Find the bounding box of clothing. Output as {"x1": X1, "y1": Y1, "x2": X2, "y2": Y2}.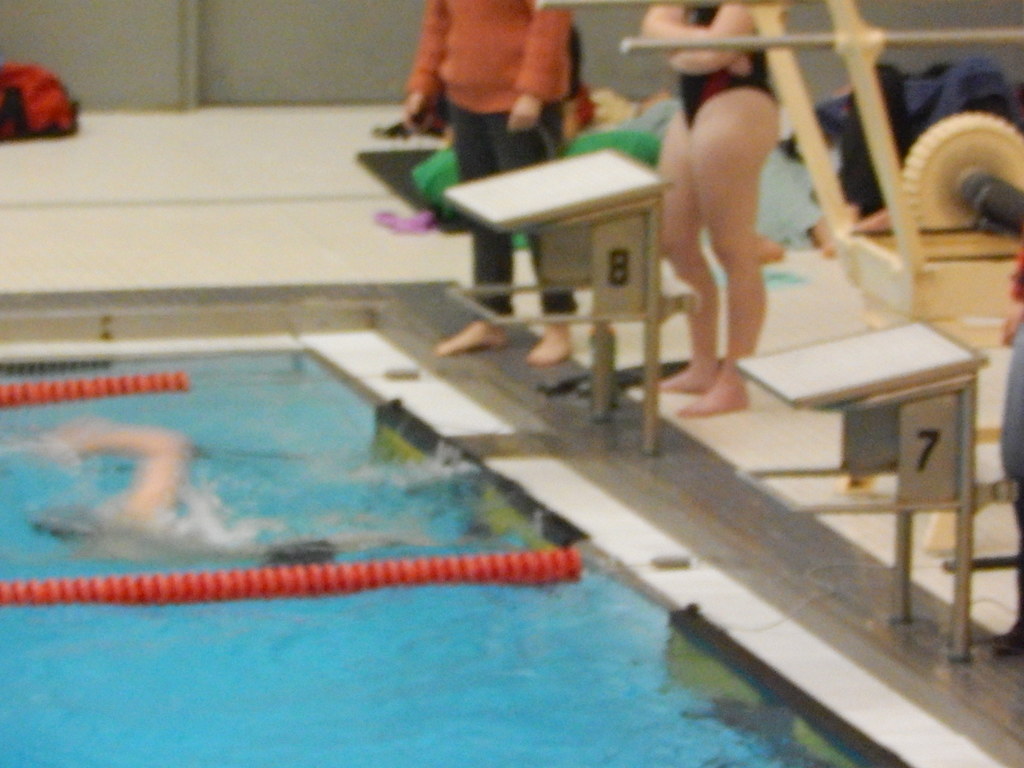
{"x1": 405, "y1": 17, "x2": 606, "y2": 152}.
